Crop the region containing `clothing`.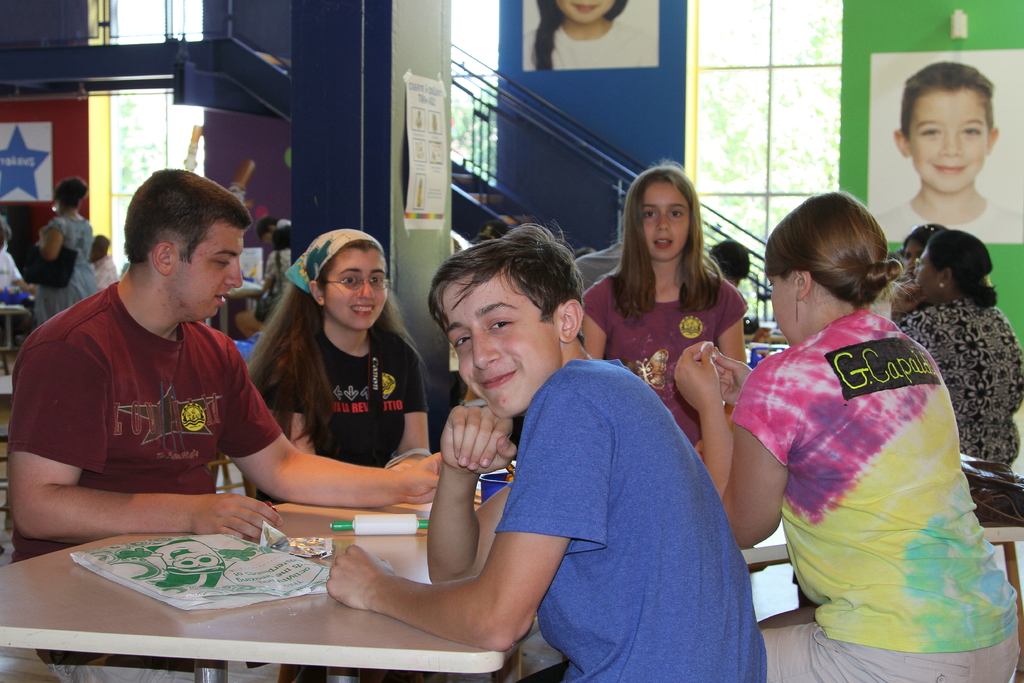
Crop region: [x1=250, y1=317, x2=434, y2=682].
